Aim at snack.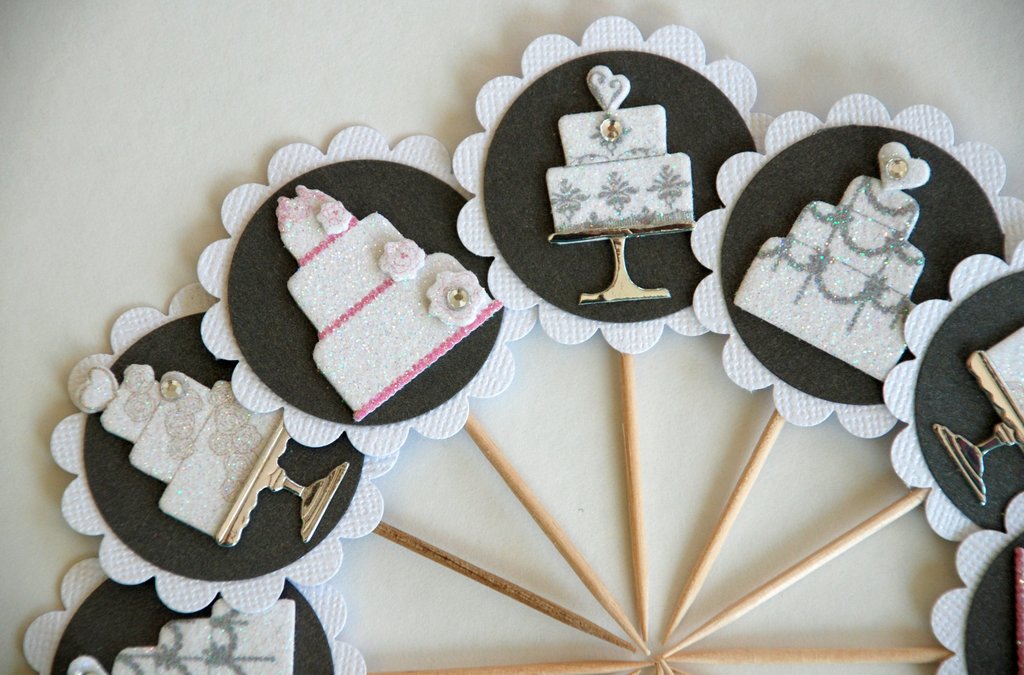
Aimed at 728,143,952,399.
